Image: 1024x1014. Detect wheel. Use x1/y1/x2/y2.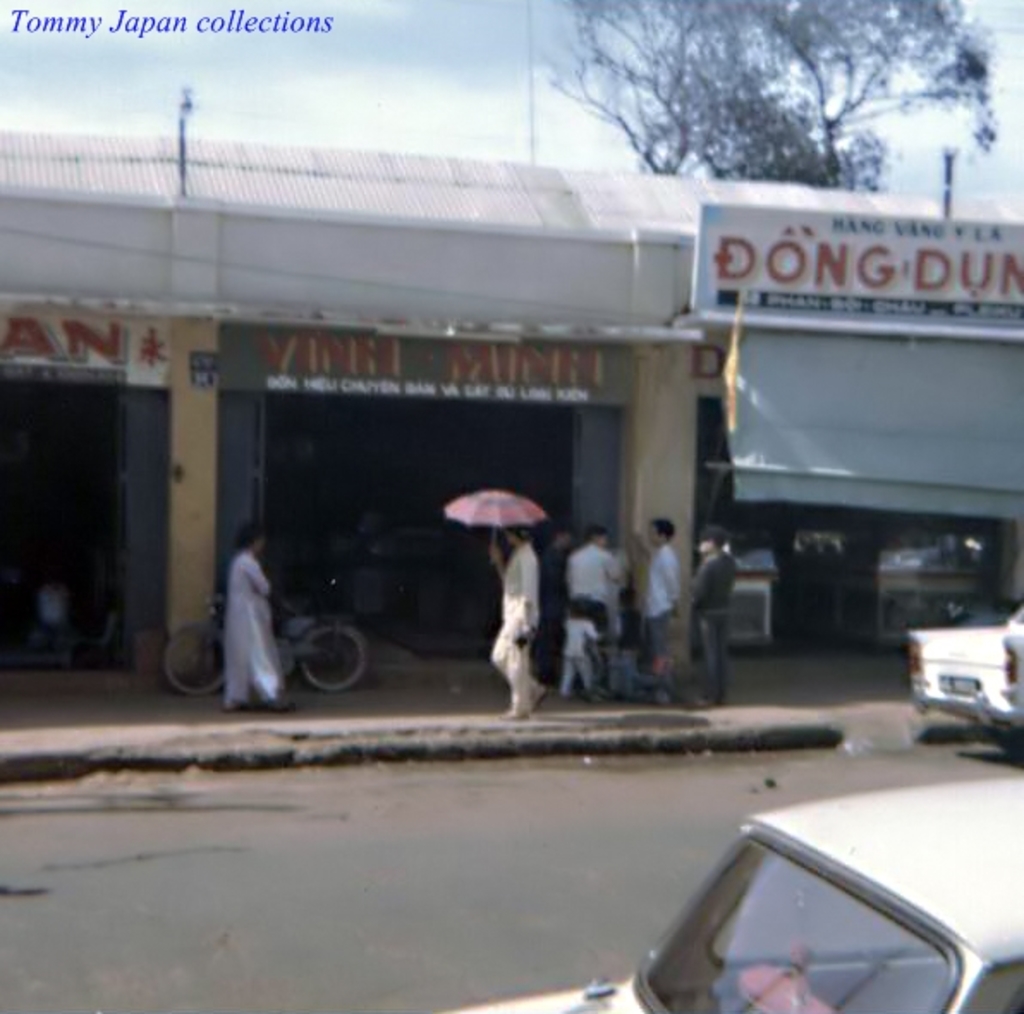
155/624/227/691.
